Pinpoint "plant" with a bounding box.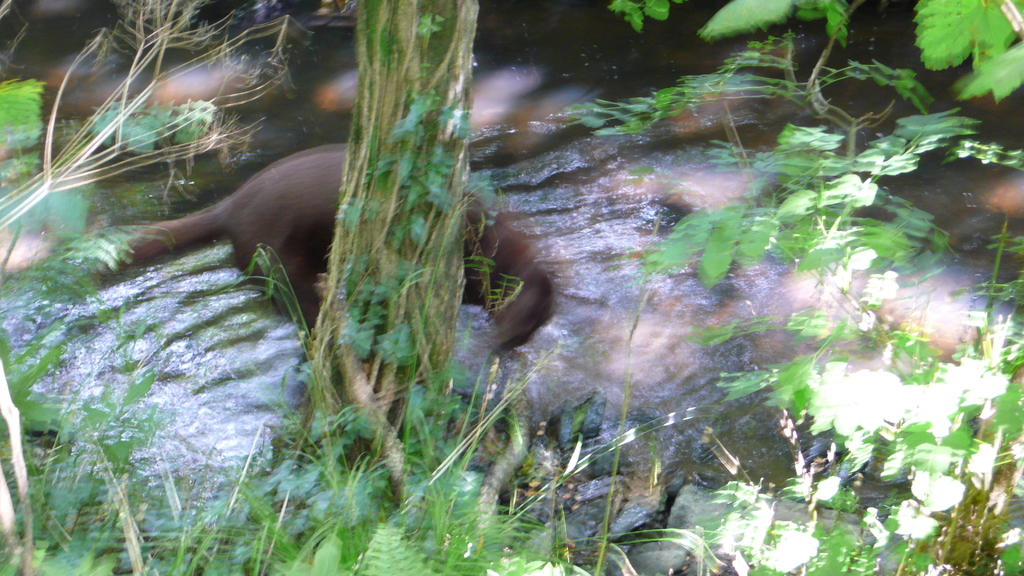
detection(1, 0, 1023, 575).
